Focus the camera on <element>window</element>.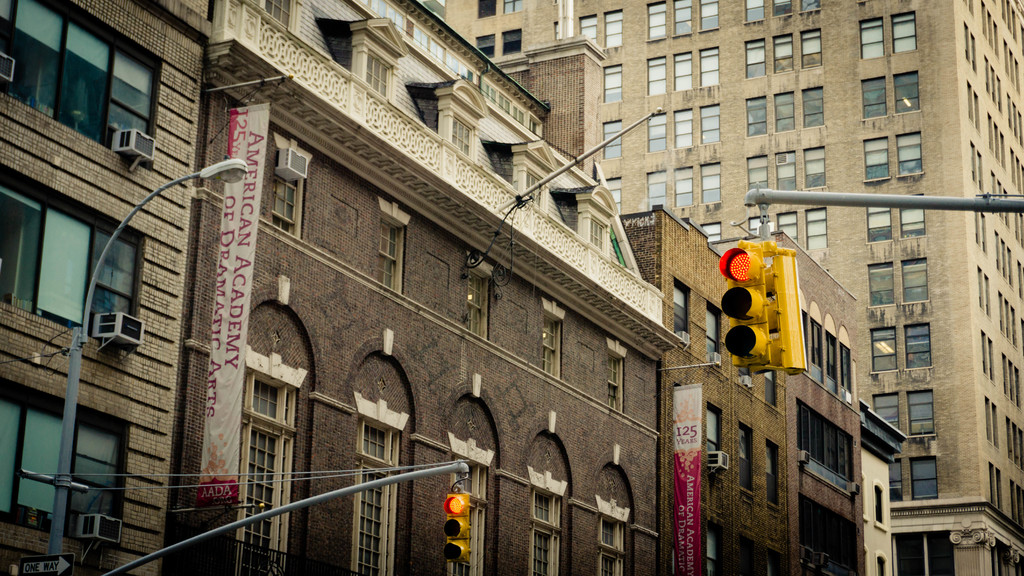
Focus region: [764, 439, 776, 515].
